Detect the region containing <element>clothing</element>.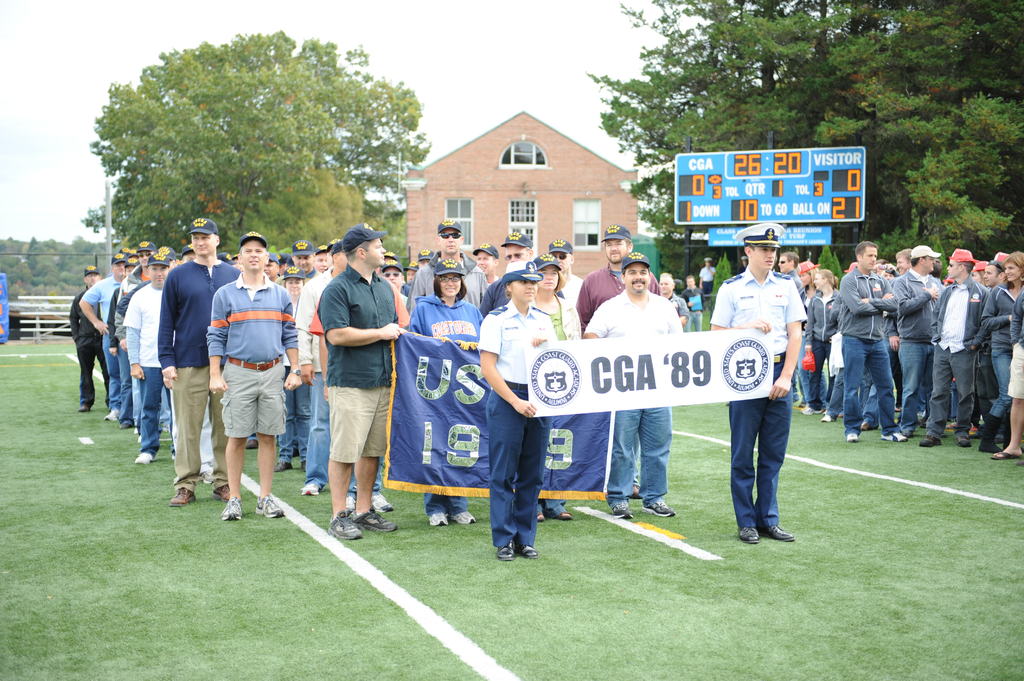
(322, 263, 393, 474).
